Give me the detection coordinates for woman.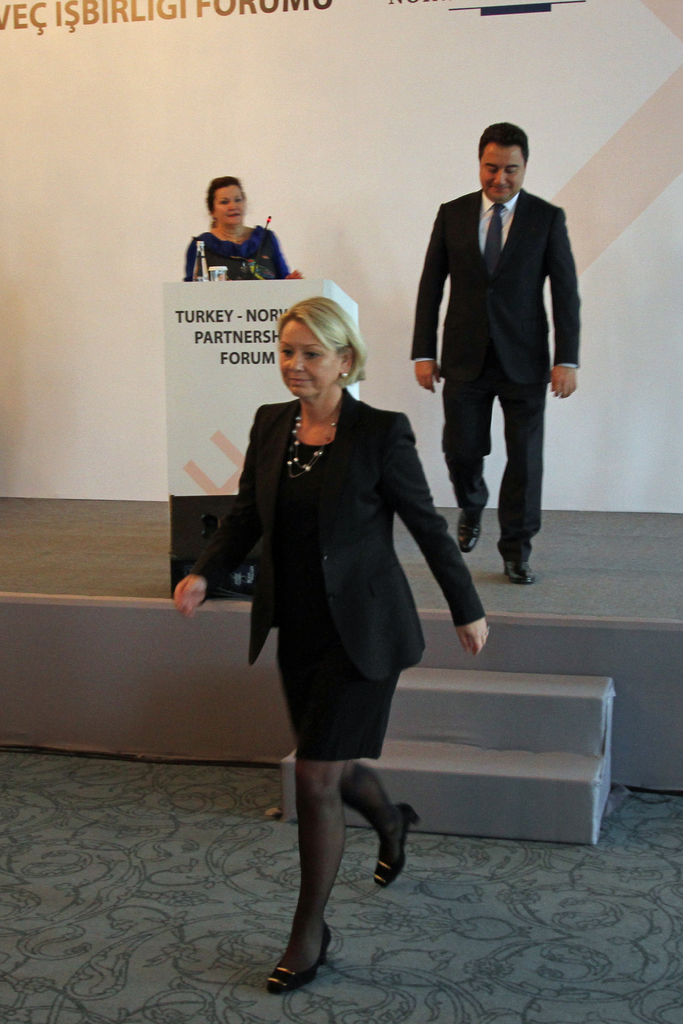
<region>212, 284, 453, 965</region>.
